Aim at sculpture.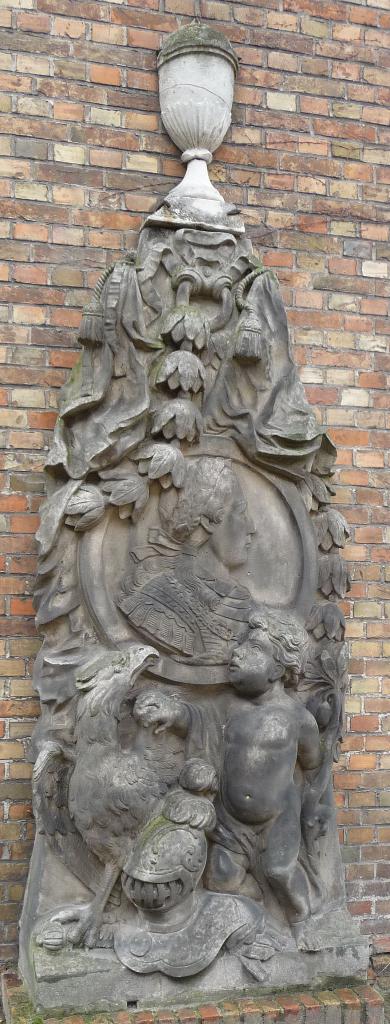
Aimed at rect(17, 76, 370, 1023).
